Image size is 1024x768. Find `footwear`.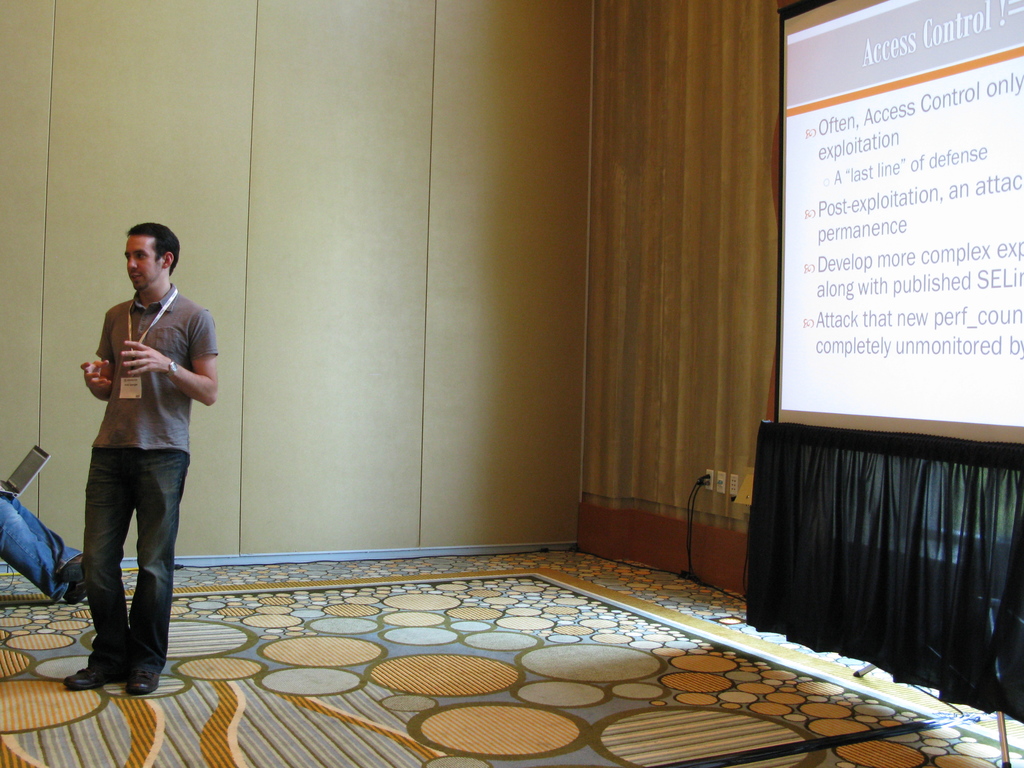
67, 664, 132, 690.
